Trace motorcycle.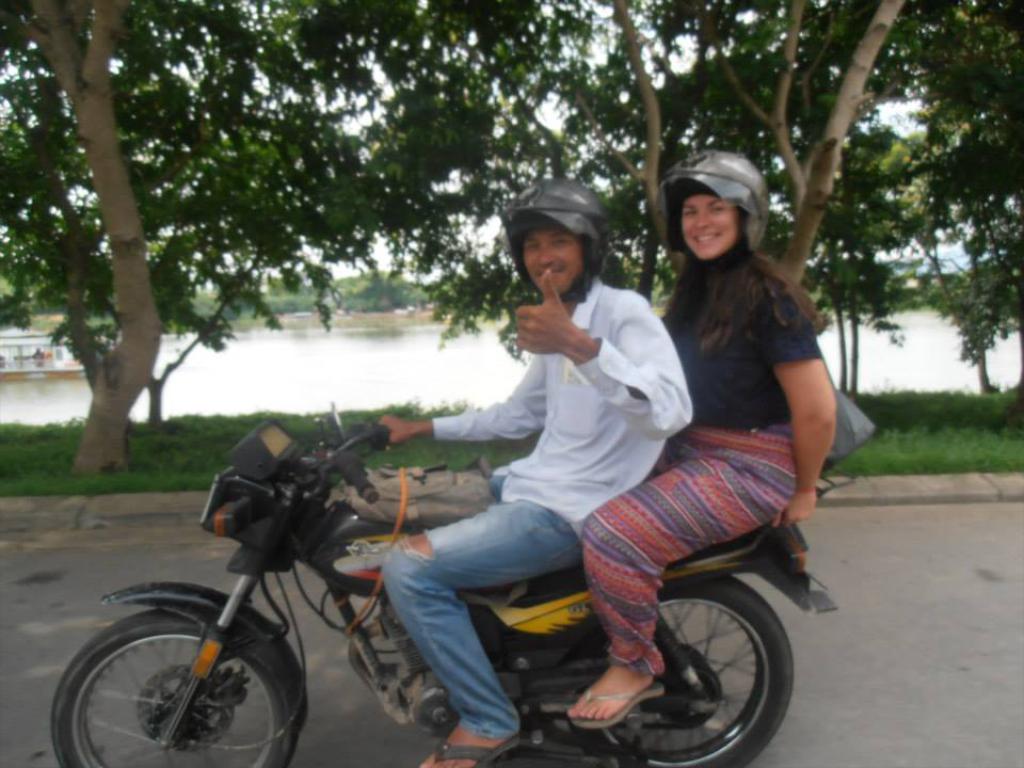
Traced to (left=121, top=351, right=815, bottom=766).
